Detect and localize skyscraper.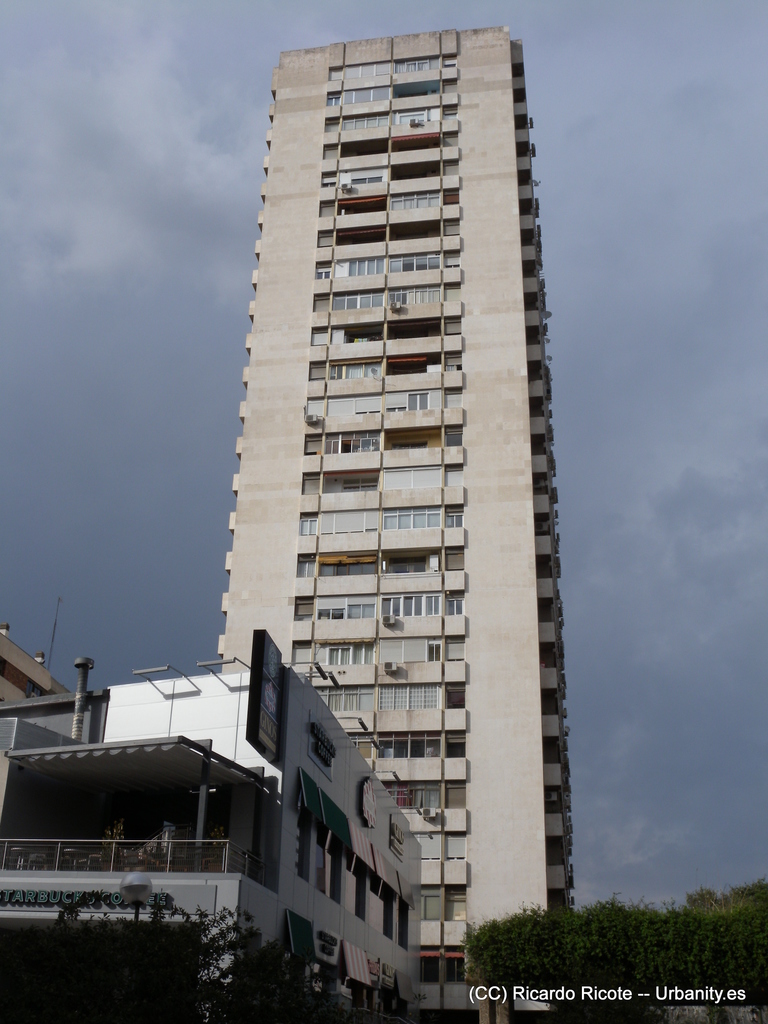
Localized at 247:57:595:982.
